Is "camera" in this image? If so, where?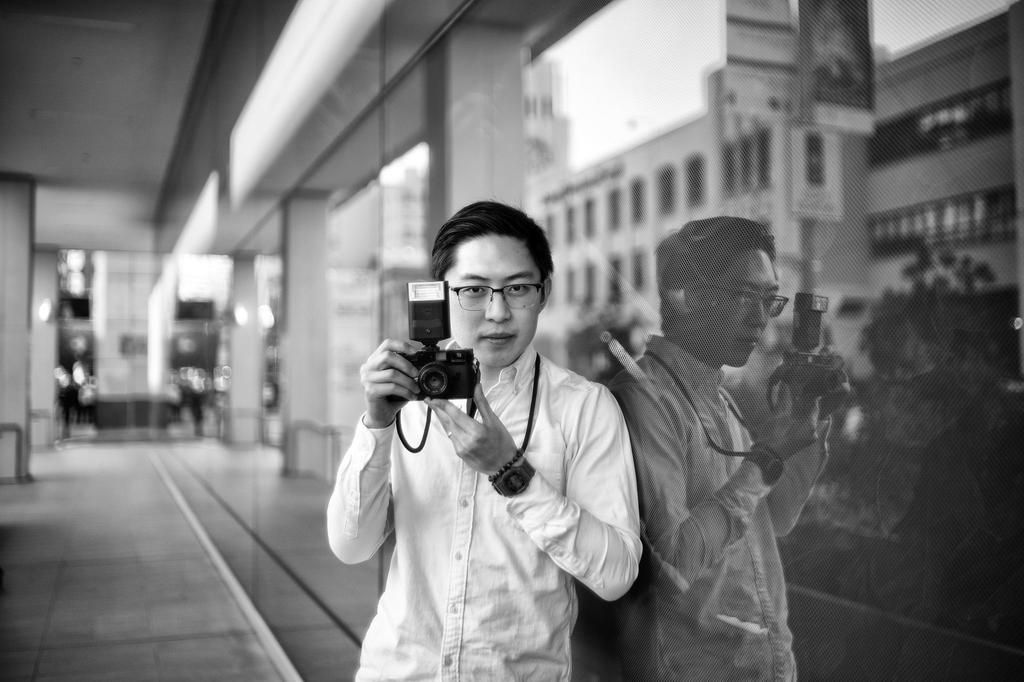
Yes, at (381, 282, 474, 401).
